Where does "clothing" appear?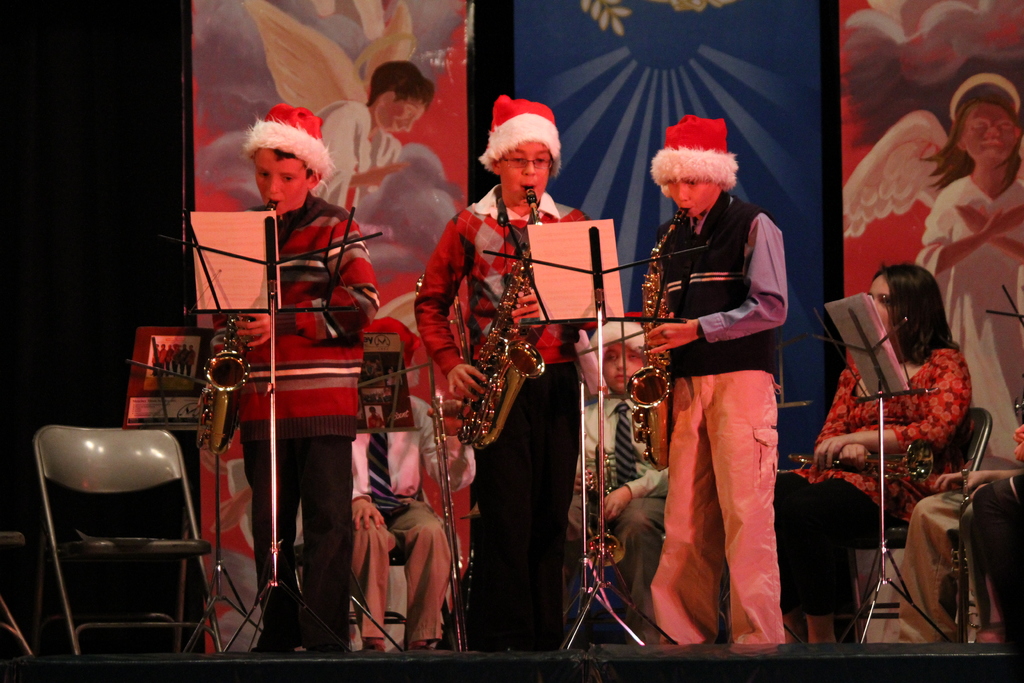
Appears at bbox=(408, 186, 591, 655).
